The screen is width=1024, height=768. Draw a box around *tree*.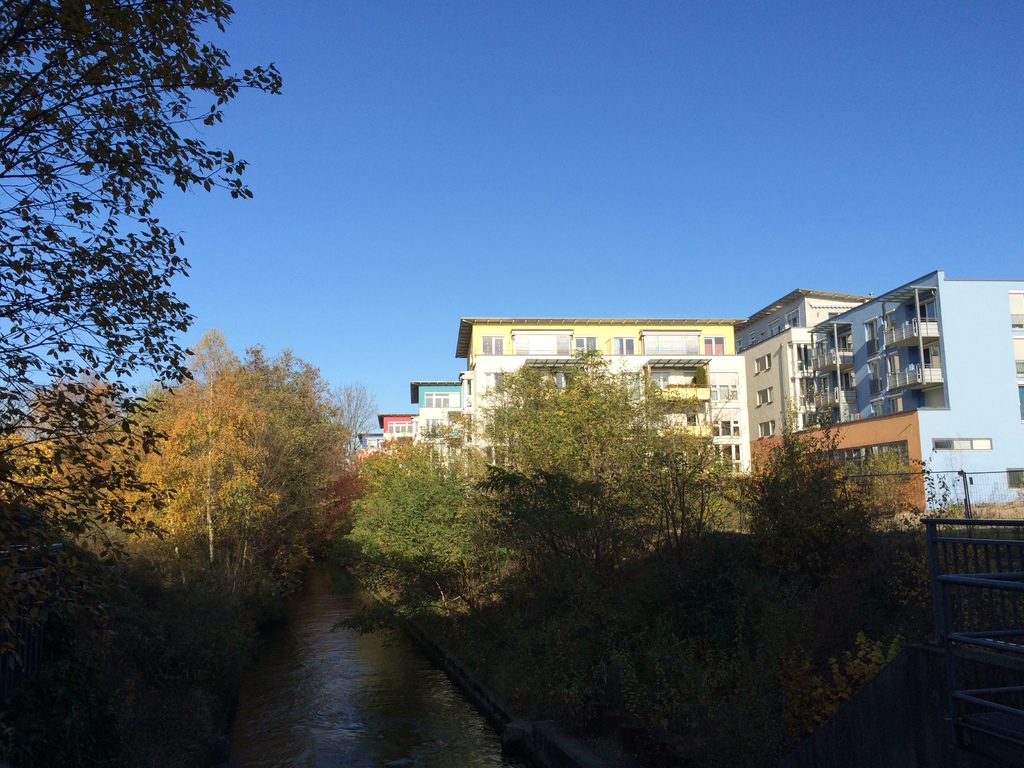
{"left": 0, "top": 0, "right": 282, "bottom": 675}.
